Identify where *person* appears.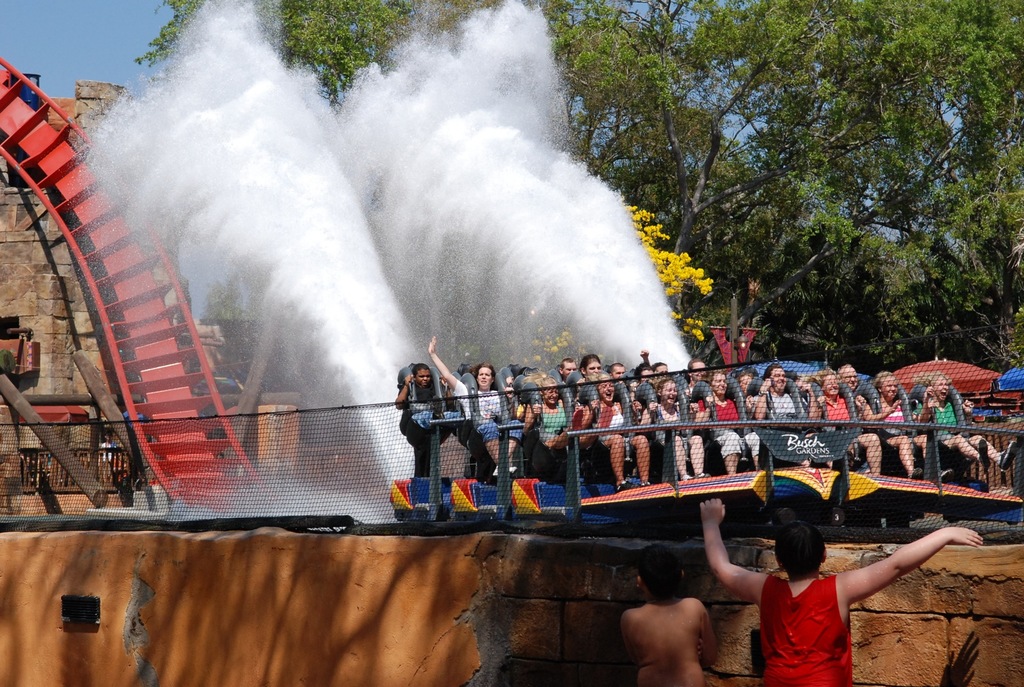
Appears at {"x1": 391, "y1": 364, "x2": 466, "y2": 453}.
